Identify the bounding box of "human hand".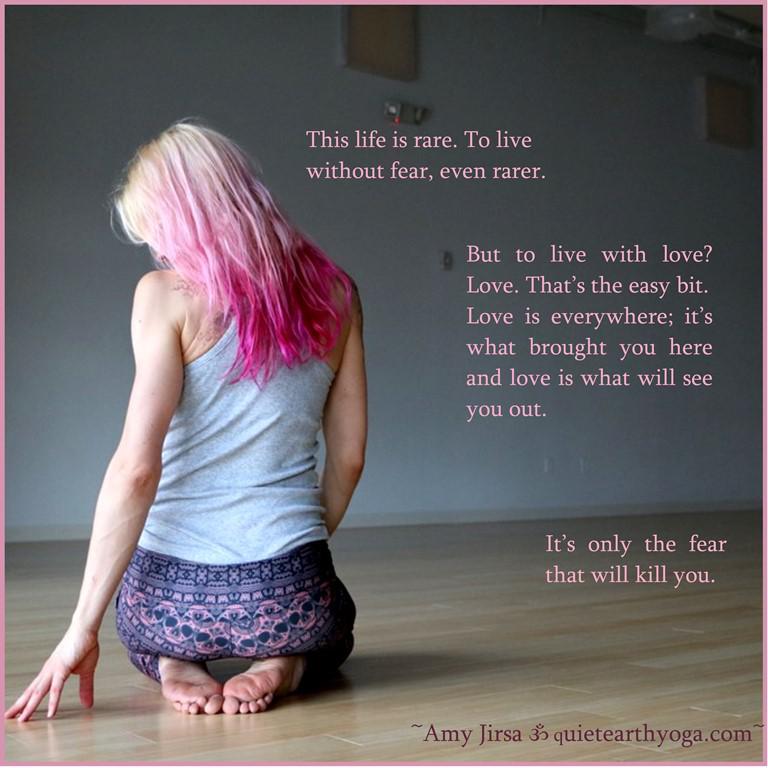
25,629,104,729.
